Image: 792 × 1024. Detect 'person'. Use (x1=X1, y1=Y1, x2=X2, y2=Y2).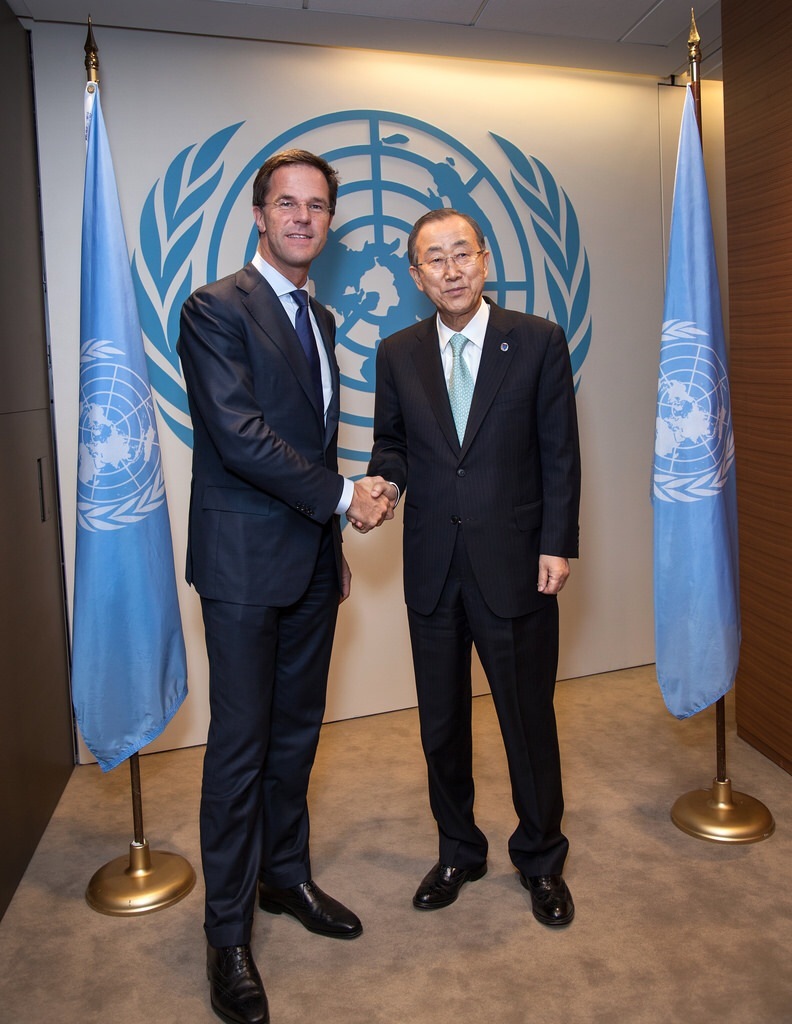
(x1=345, y1=208, x2=584, y2=932).
